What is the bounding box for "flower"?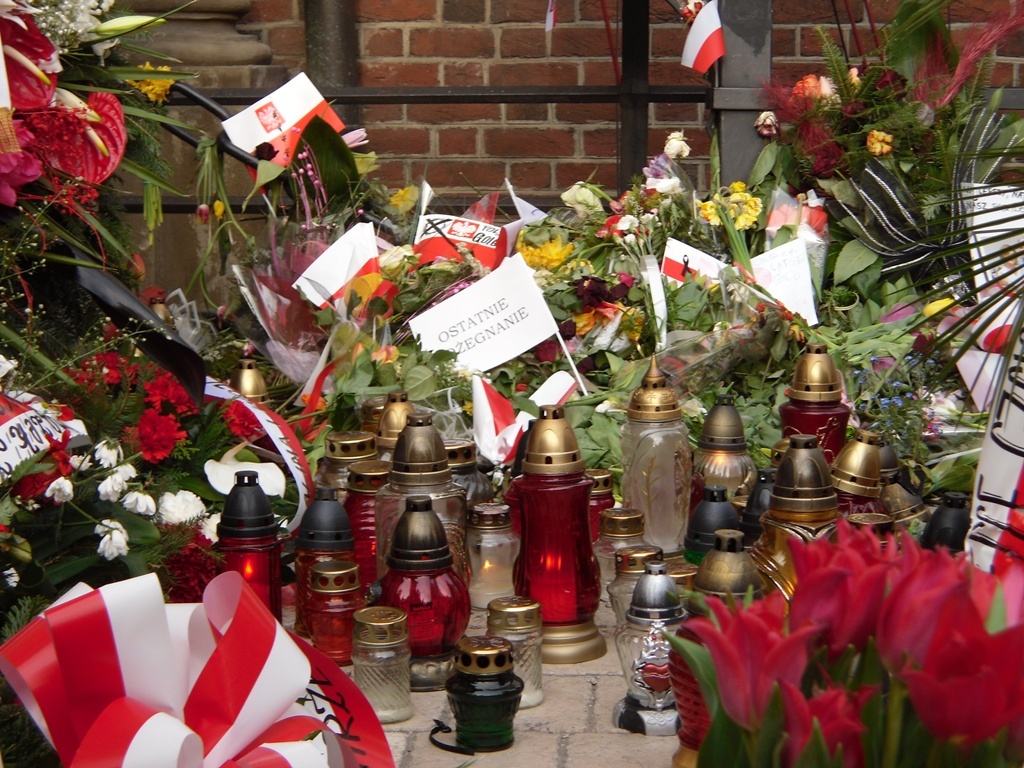
region(562, 180, 601, 217).
